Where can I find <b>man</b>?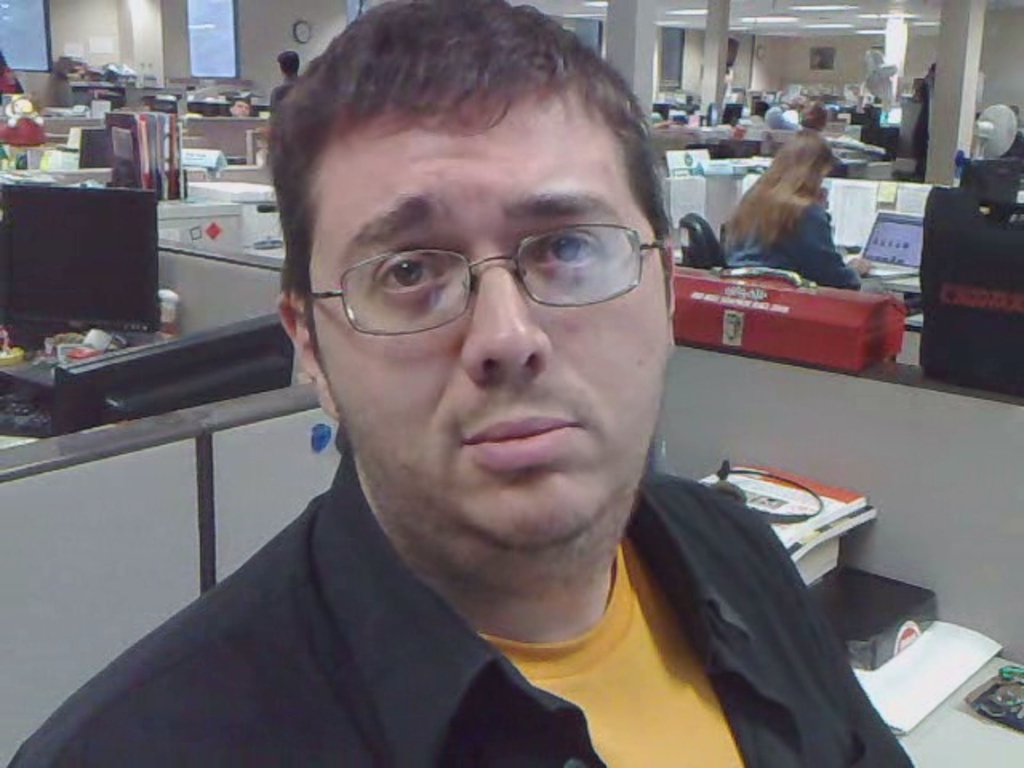
You can find it at select_region(93, 45, 909, 767).
